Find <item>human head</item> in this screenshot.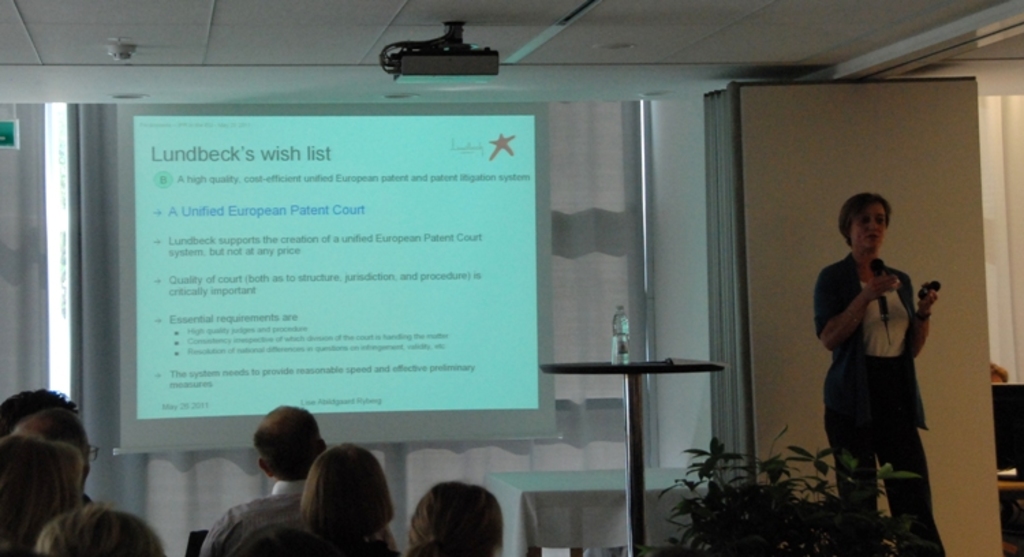
The bounding box for <item>human head</item> is <box>837,191,894,258</box>.
